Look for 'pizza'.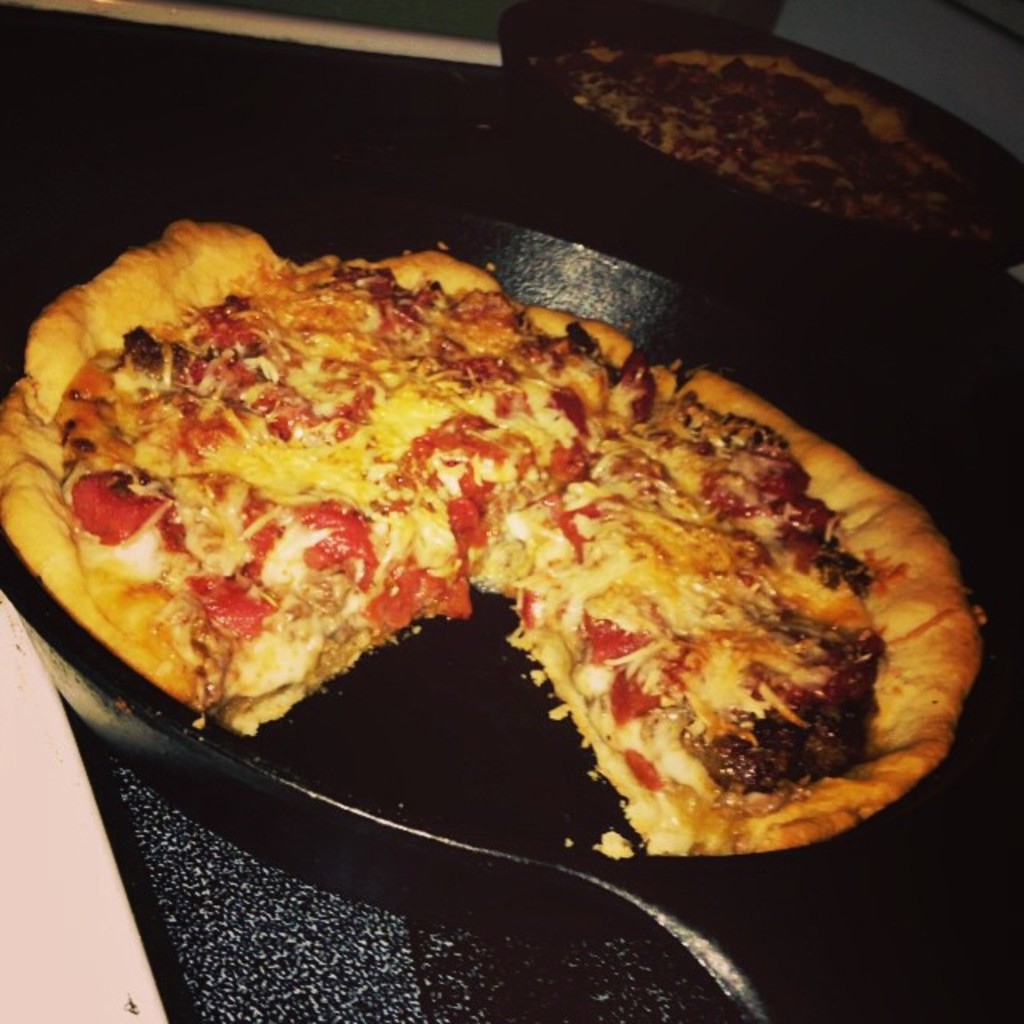
Found: x1=8 y1=227 x2=973 y2=870.
